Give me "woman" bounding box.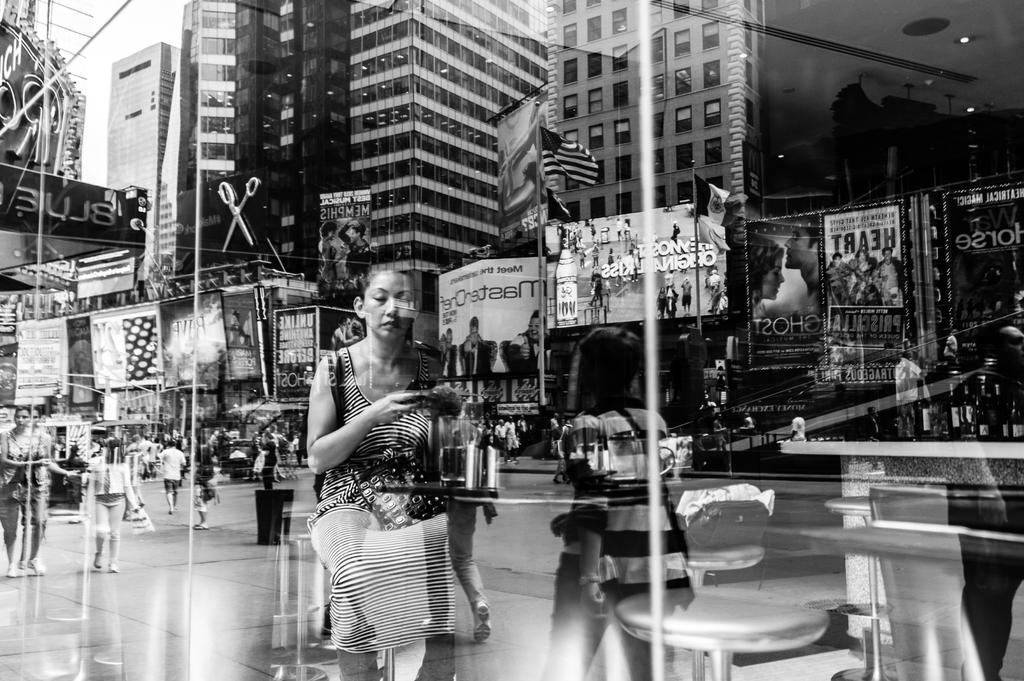
2, 397, 58, 589.
